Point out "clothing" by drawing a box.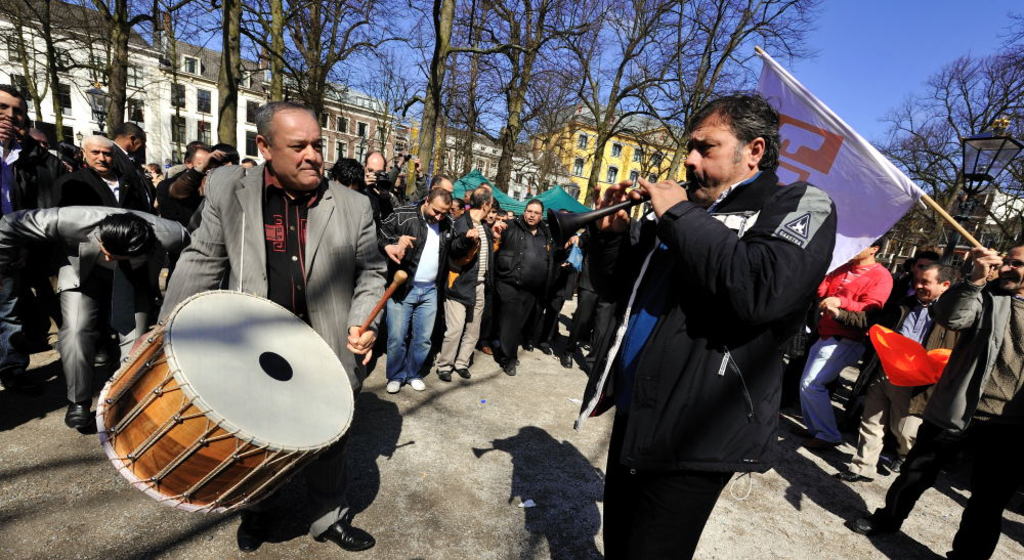
detection(492, 218, 551, 359).
